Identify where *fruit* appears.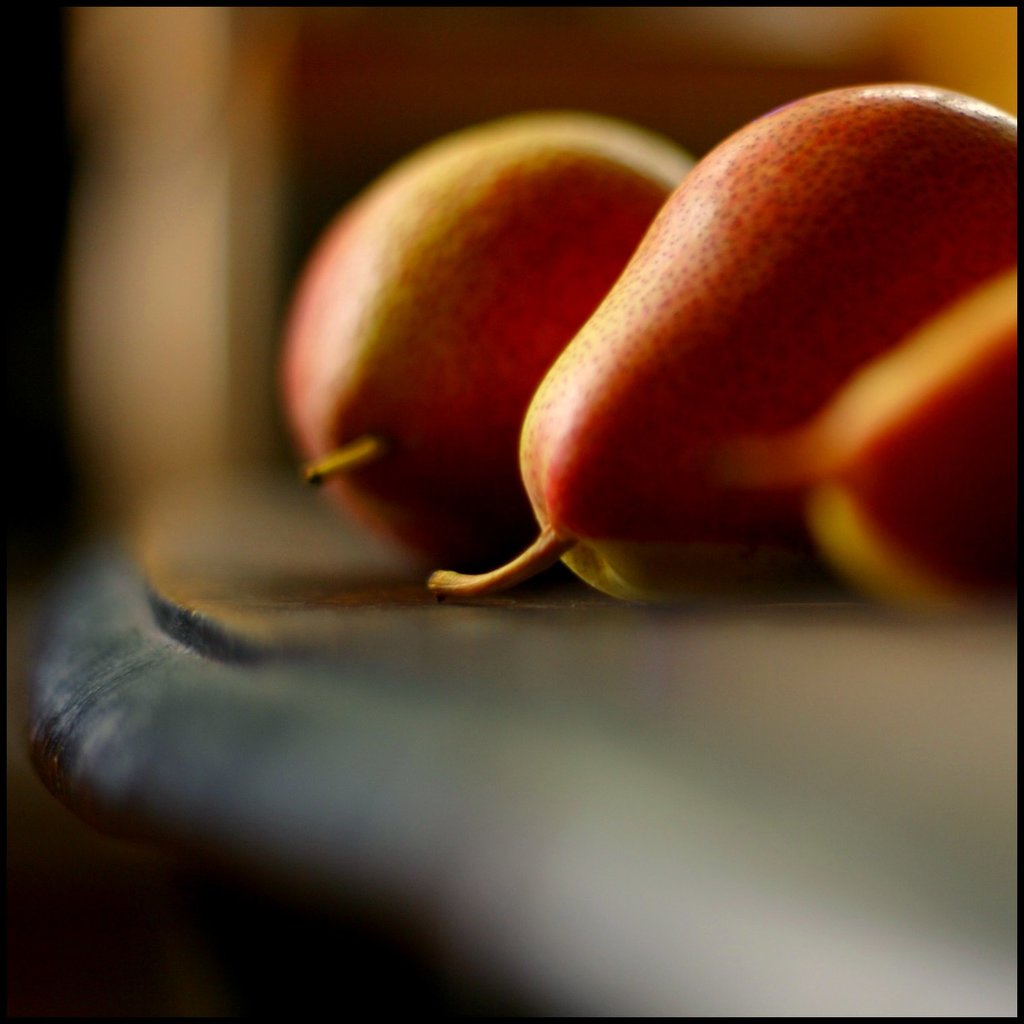
Appears at 287/109/704/573.
